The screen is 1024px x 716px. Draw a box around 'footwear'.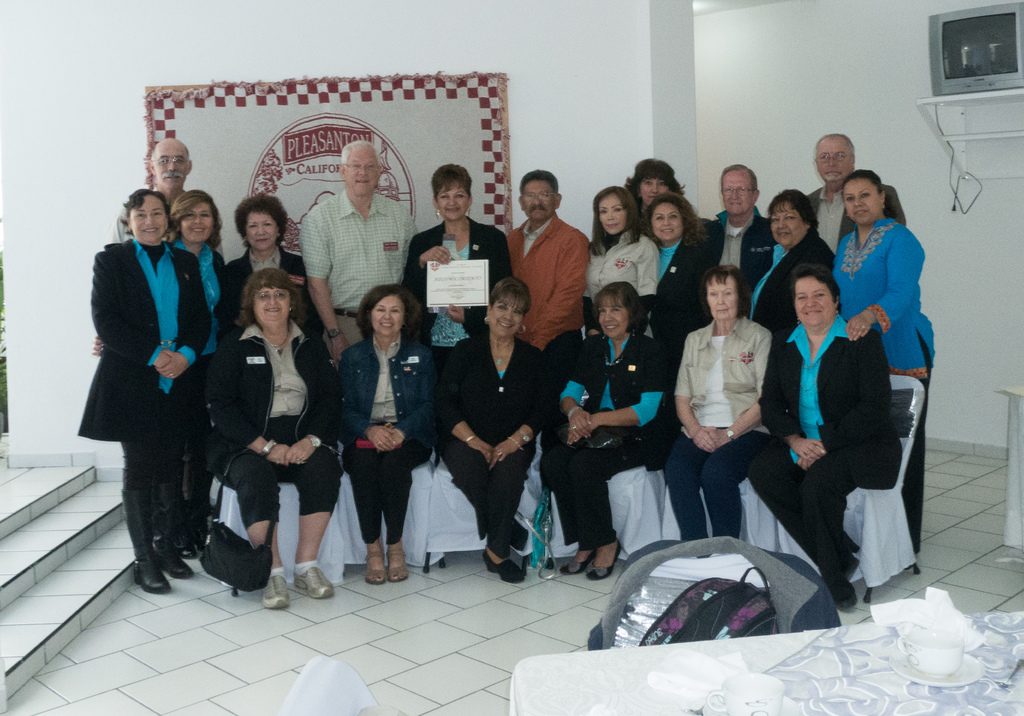
<box>260,564,287,609</box>.
